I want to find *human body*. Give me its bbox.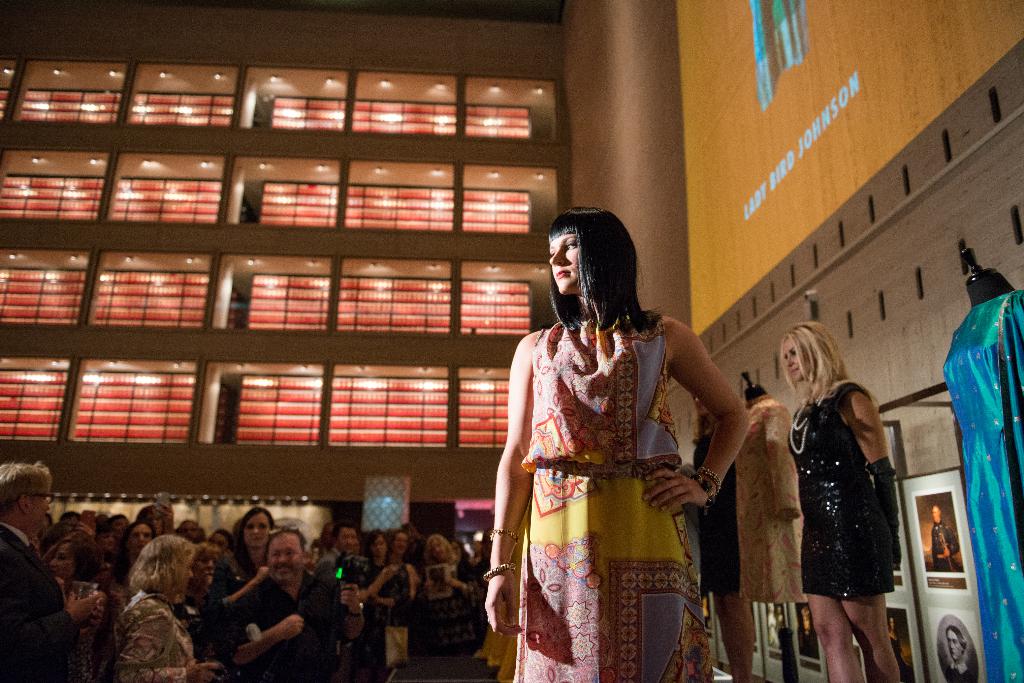
select_region(222, 522, 346, 682).
